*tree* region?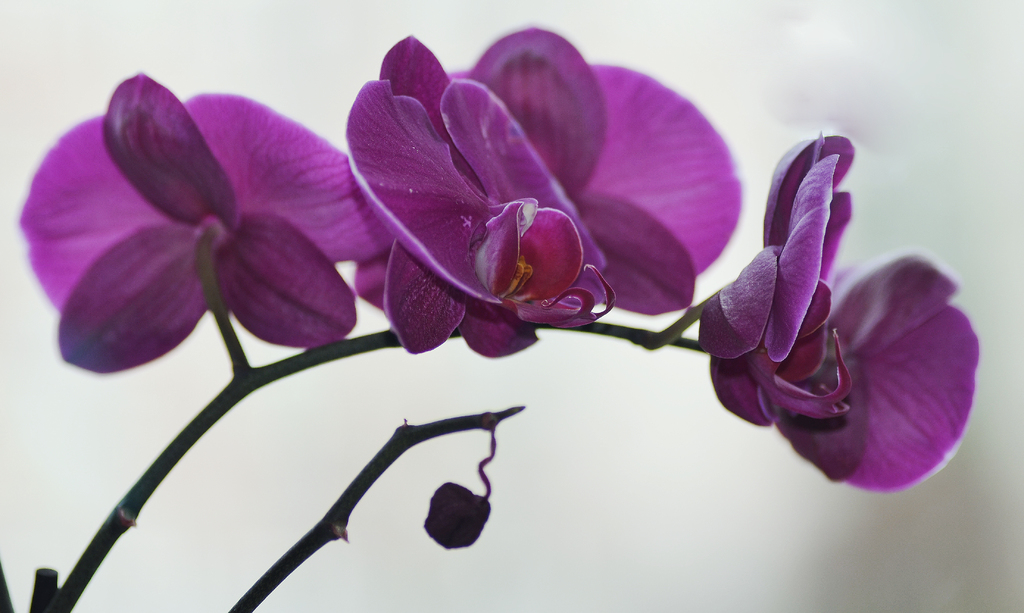
[left=0, top=27, right=982, bottom=612]
